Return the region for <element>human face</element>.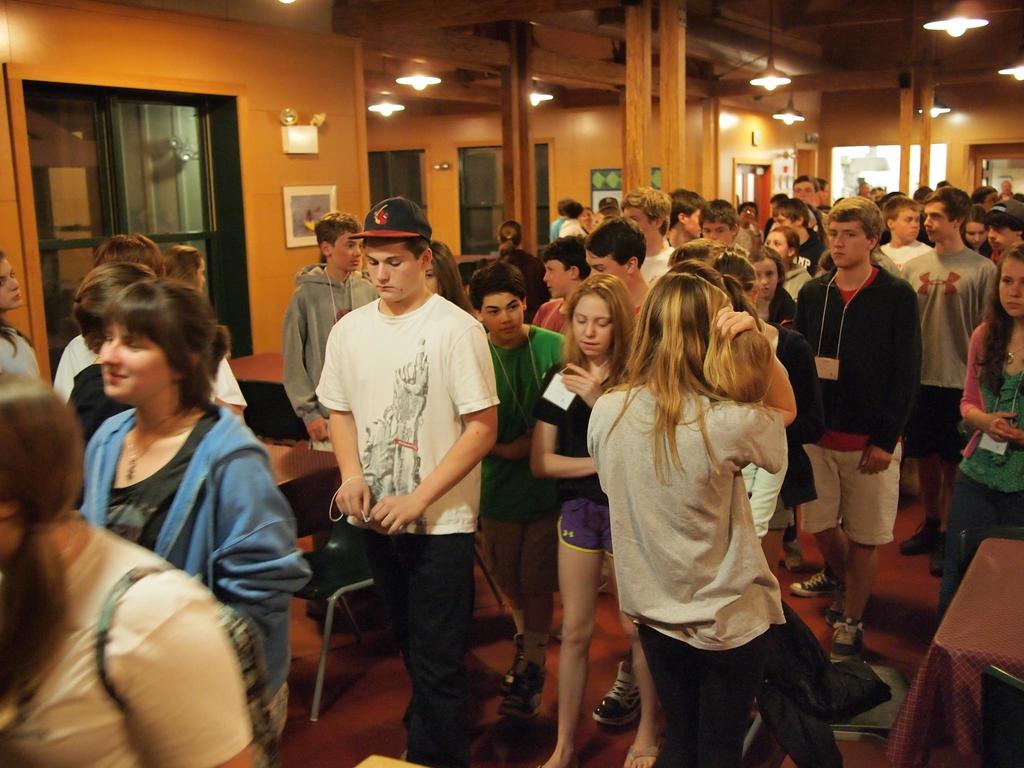
{"left": 824, "top": 219, "right": 870, "bottom": 269}.
